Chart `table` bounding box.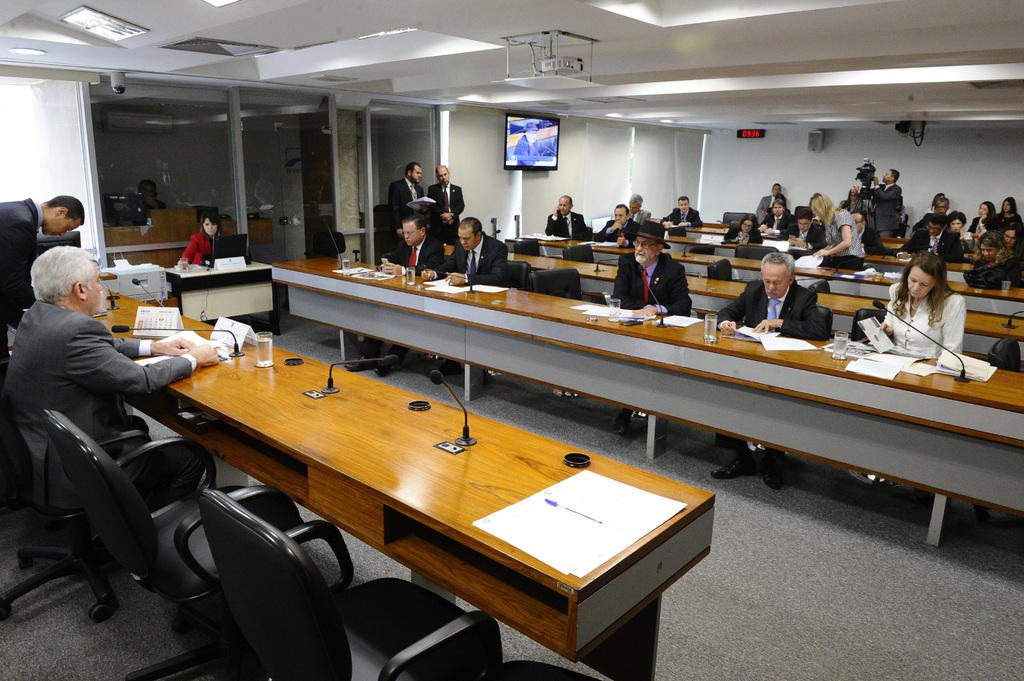
Charted: [90, 291, 716, 680].
